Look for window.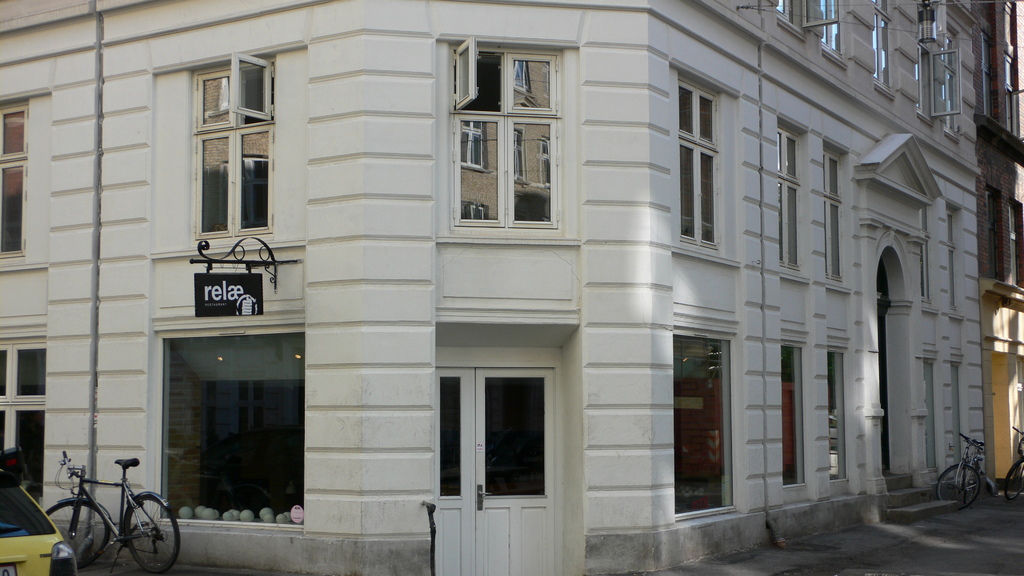
Found: Rect(0, 98, 32, 259).
